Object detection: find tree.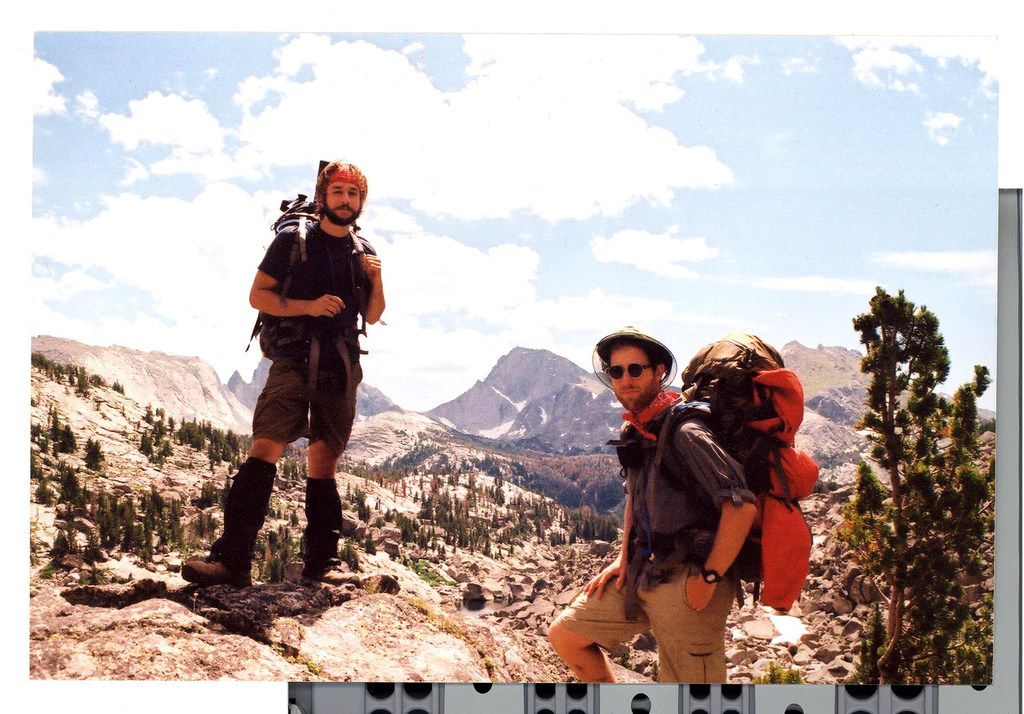
box(140, 426, 152, 454).
